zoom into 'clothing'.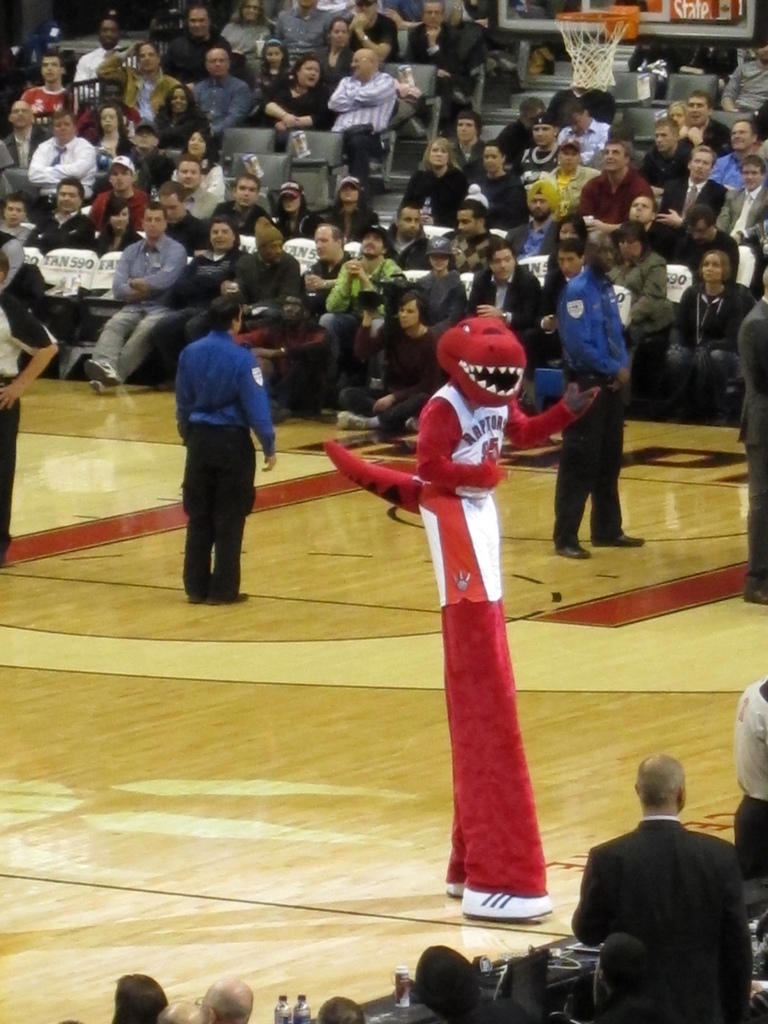
Zoom target: l=703, t=145, r=766, b=173.
